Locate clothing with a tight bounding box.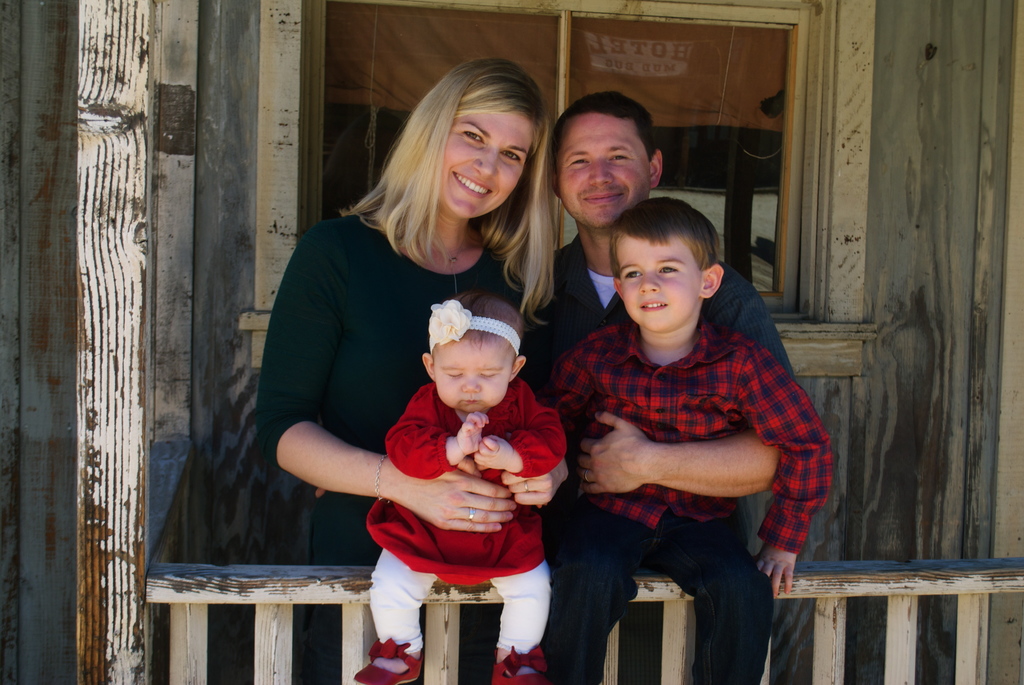
bbox=[250, 217, 534, 684].
